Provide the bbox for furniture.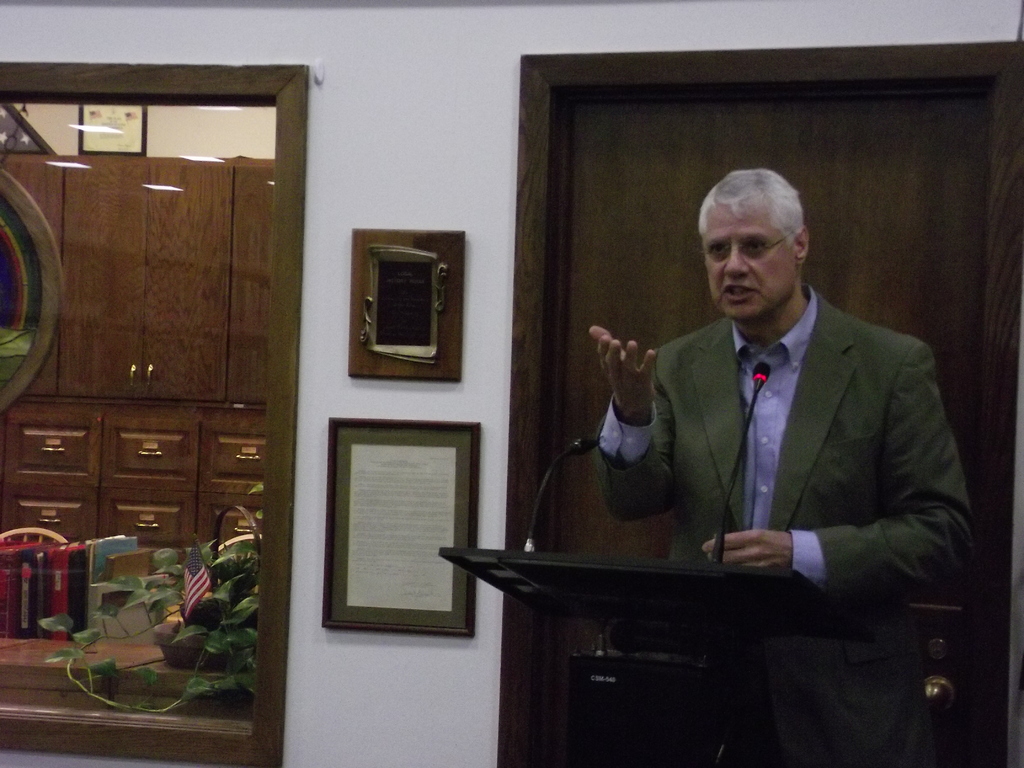
[x1=0, y1=526, x2=67, y2=542].
